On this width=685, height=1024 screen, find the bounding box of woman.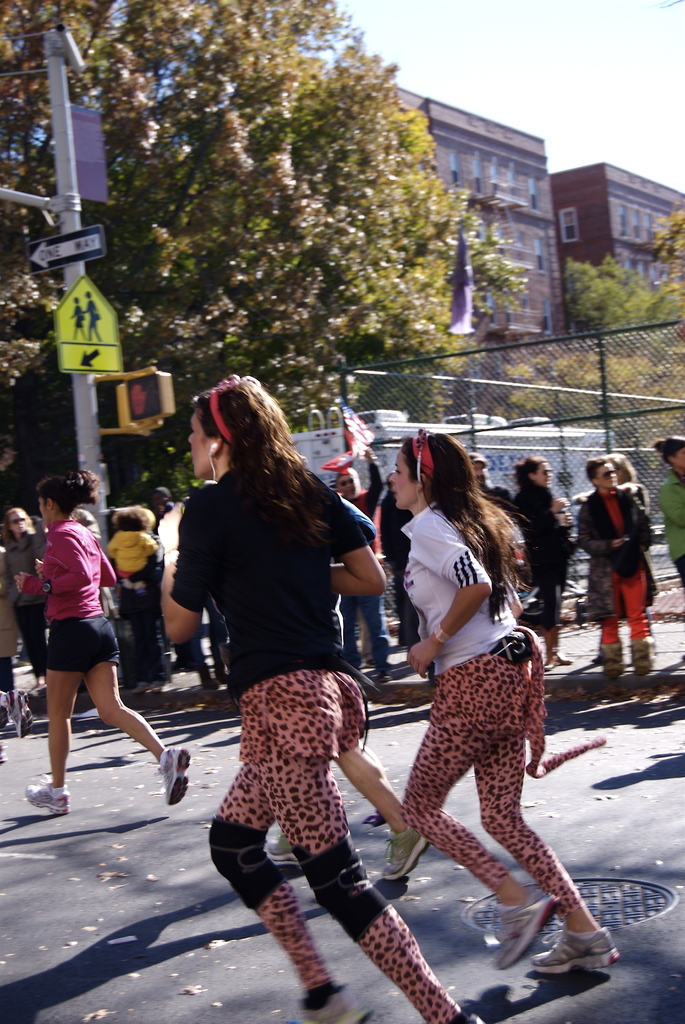
Bounding box: [154,374,484,1023].
